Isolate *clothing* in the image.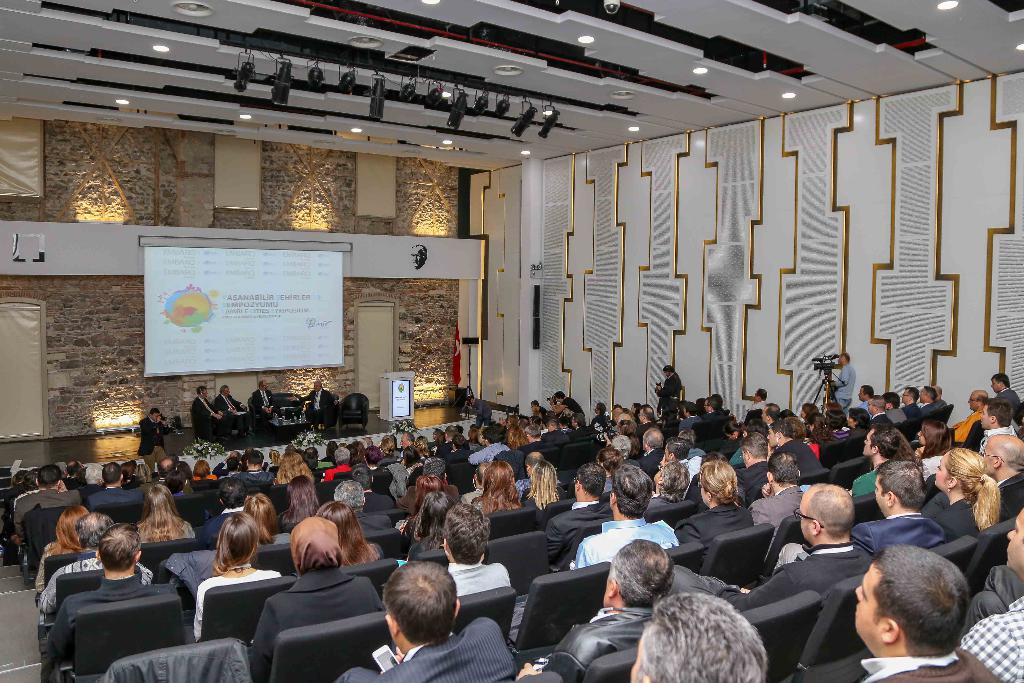
Isolated region: select_region(679, 543, 876, 611).
